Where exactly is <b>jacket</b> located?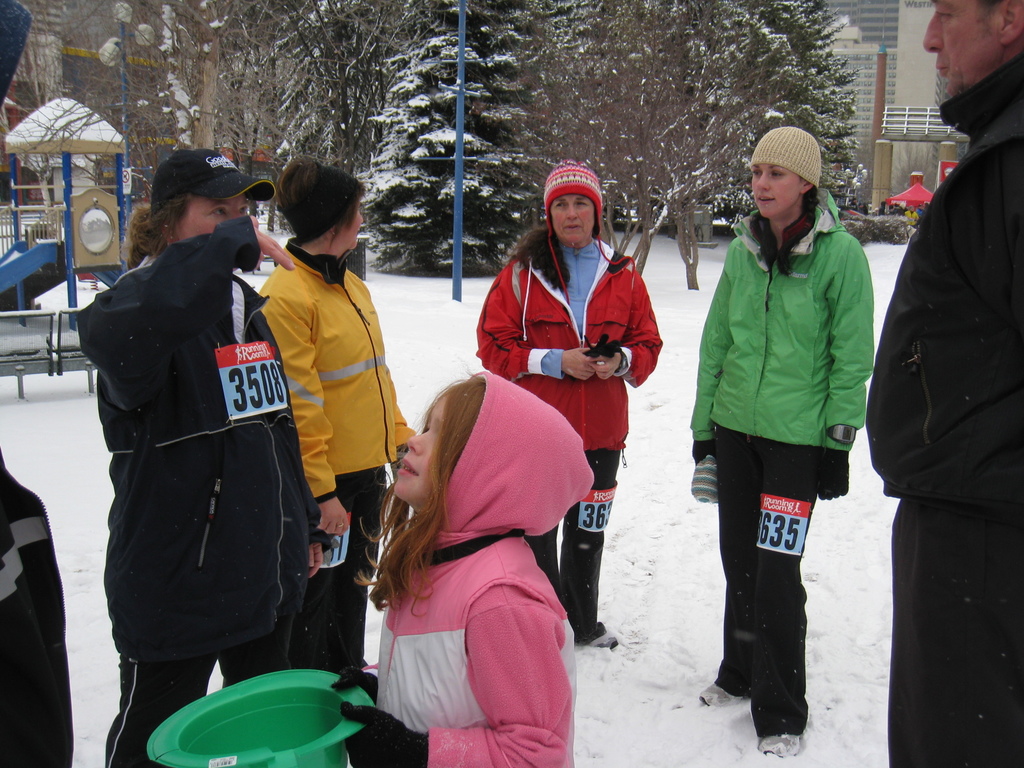
Its bounding box is (686, 188, 876, 496).
